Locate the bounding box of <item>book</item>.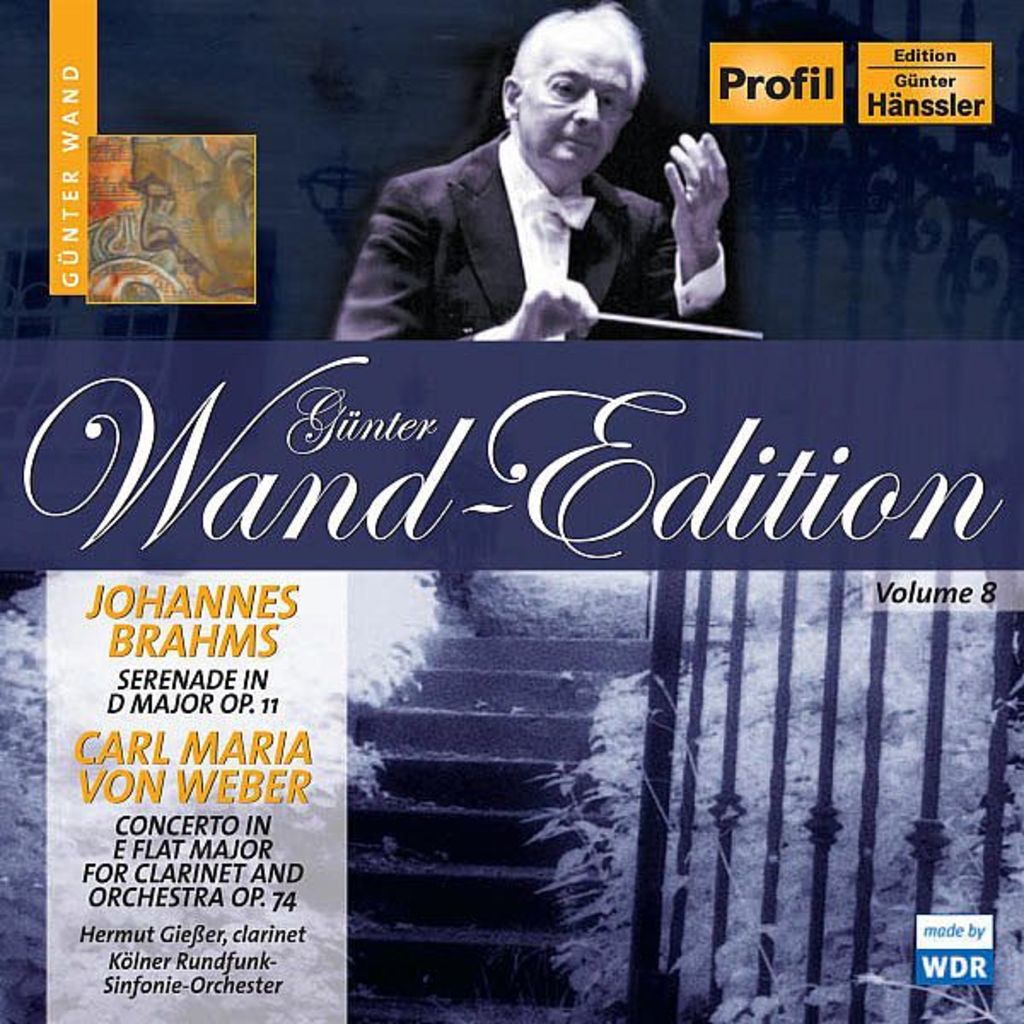
Bounding box: (x1=0, y1=0, x2=1022, y2=1022).
